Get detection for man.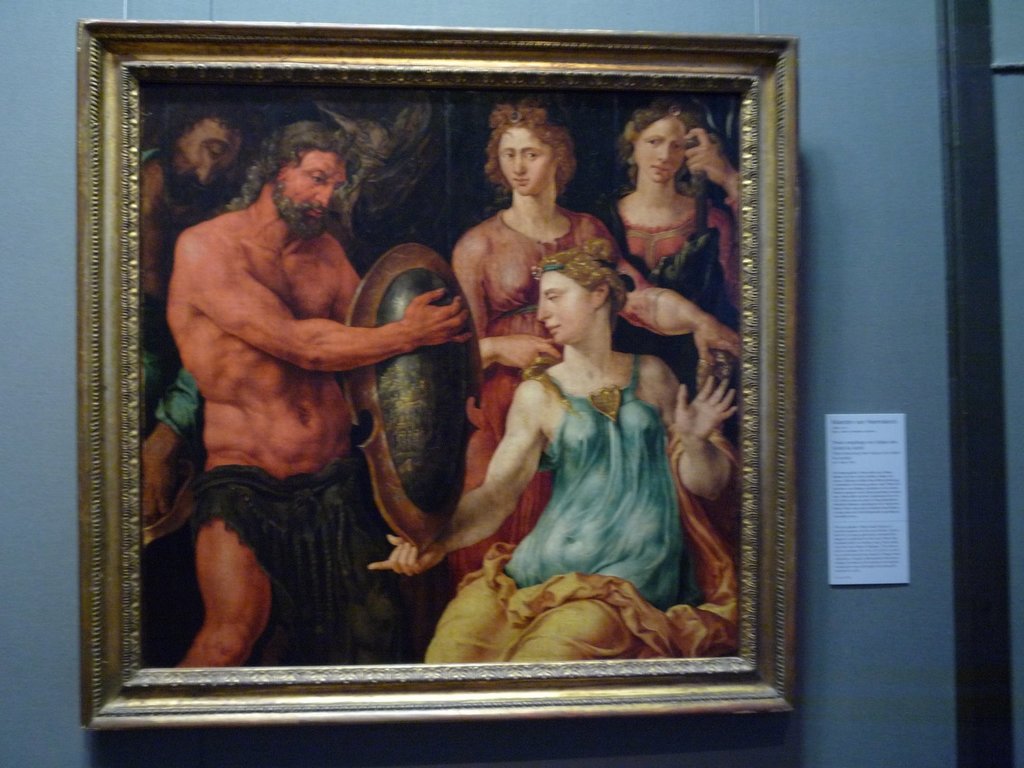
Detection: (x1=144, y1=121, x2=453, y2=659).
